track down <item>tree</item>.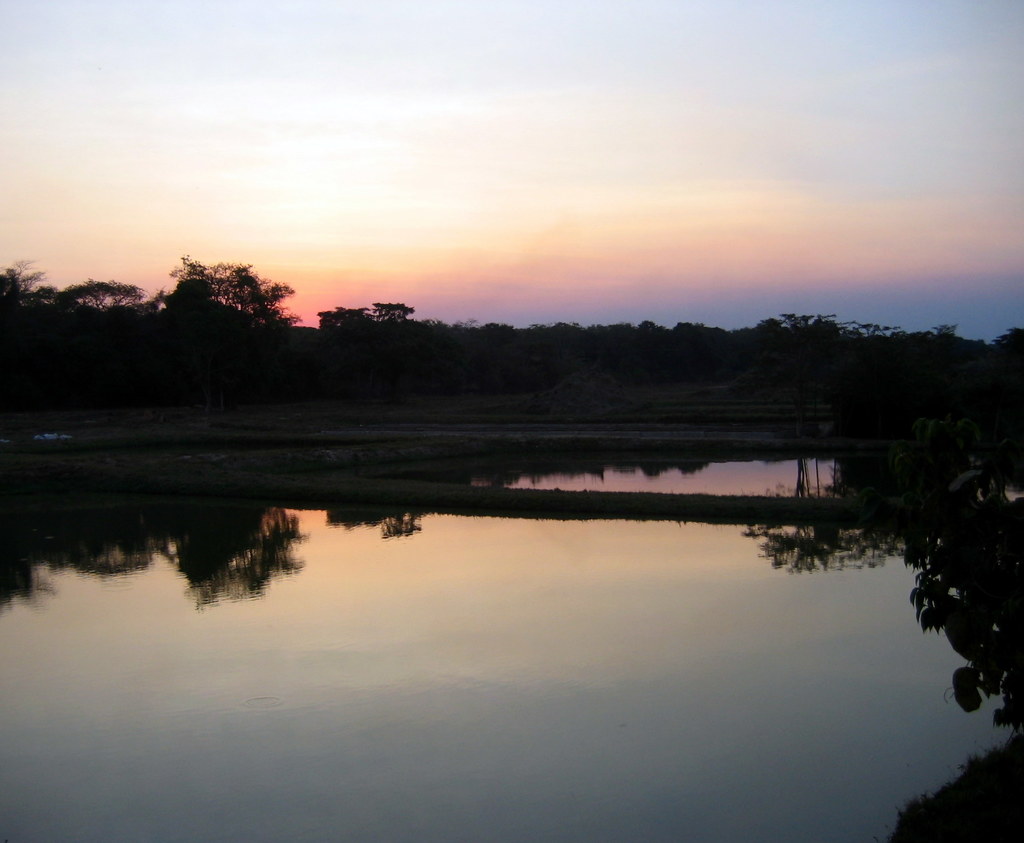
Tracked to box(0, 252, 160, 335).
